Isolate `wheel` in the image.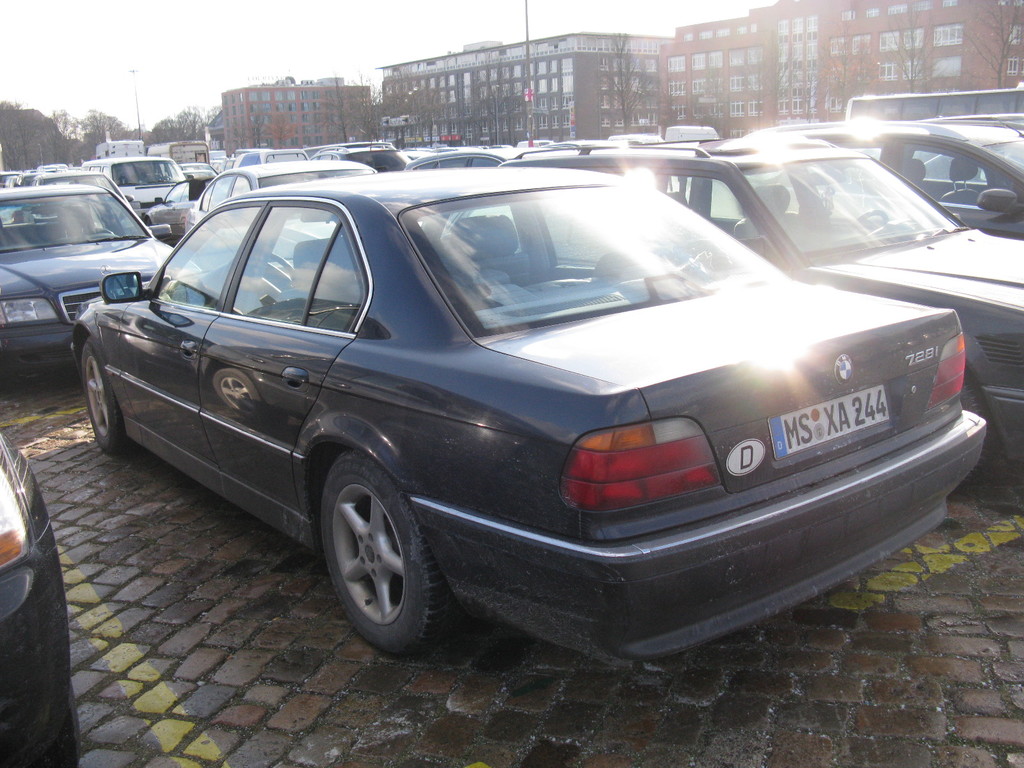
Isolated region: [19,680,82,767].
